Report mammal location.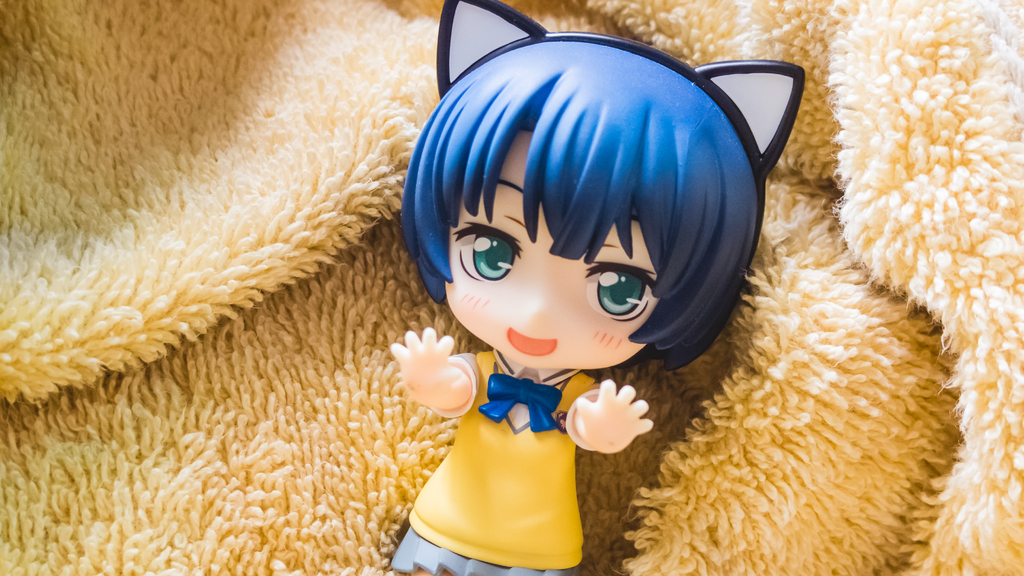
Report: {"x1": 378, "y1": 3, "x2": 801, "y2": 575}.
